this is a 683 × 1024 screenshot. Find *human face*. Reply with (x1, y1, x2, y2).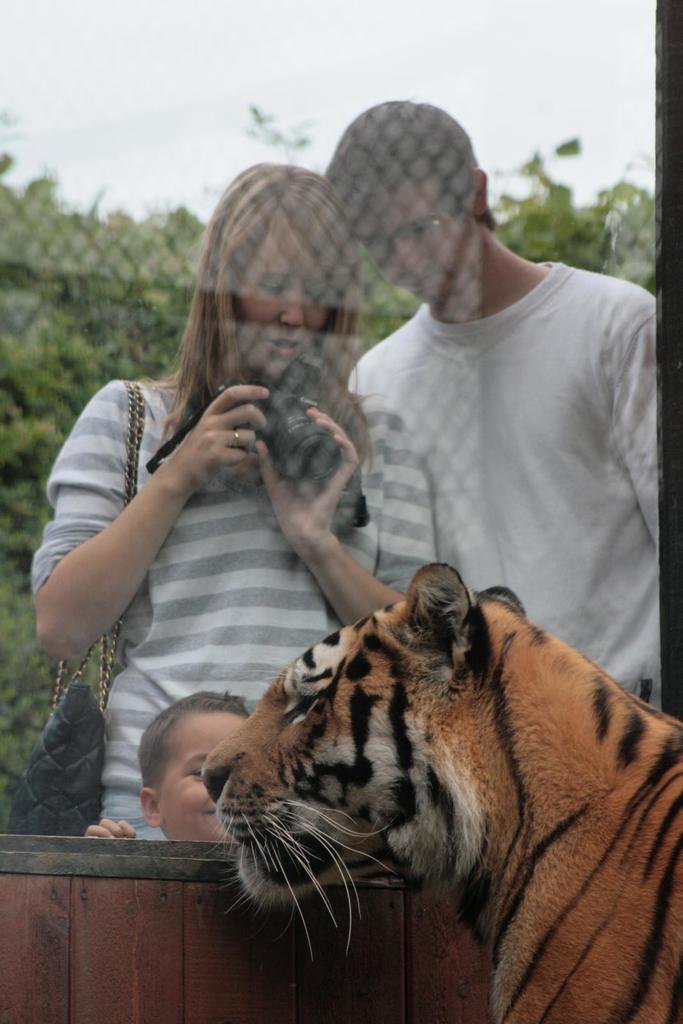
(357, 185, 474, 305).
